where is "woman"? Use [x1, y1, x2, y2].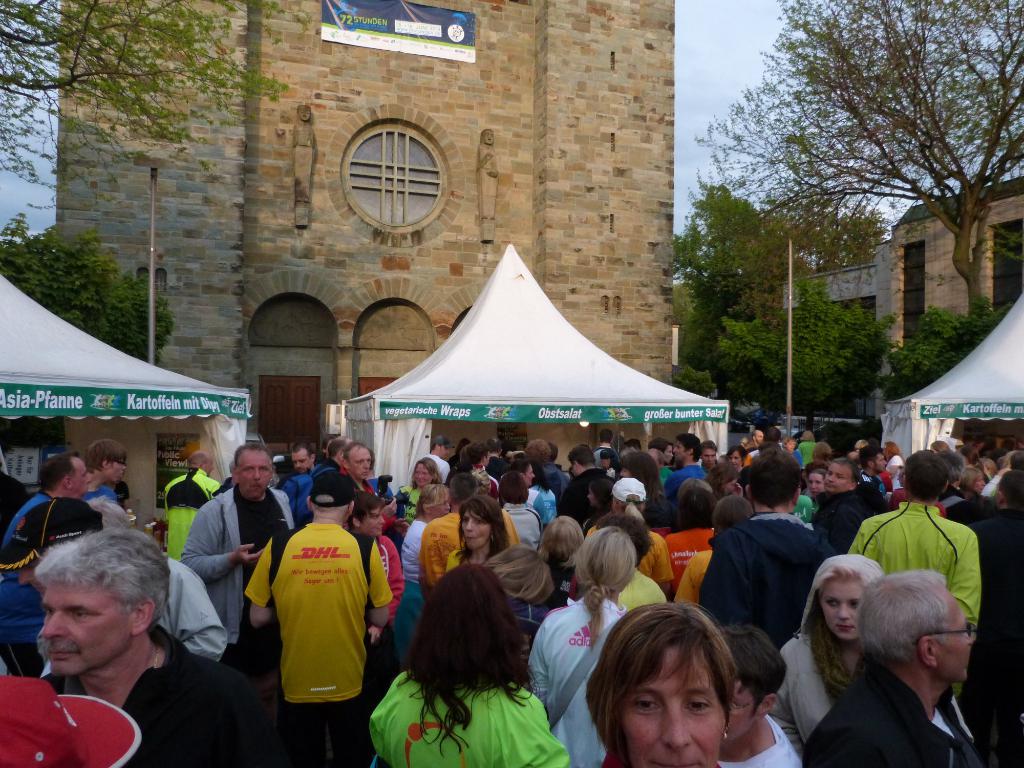
[379, 568, 559, 767].
